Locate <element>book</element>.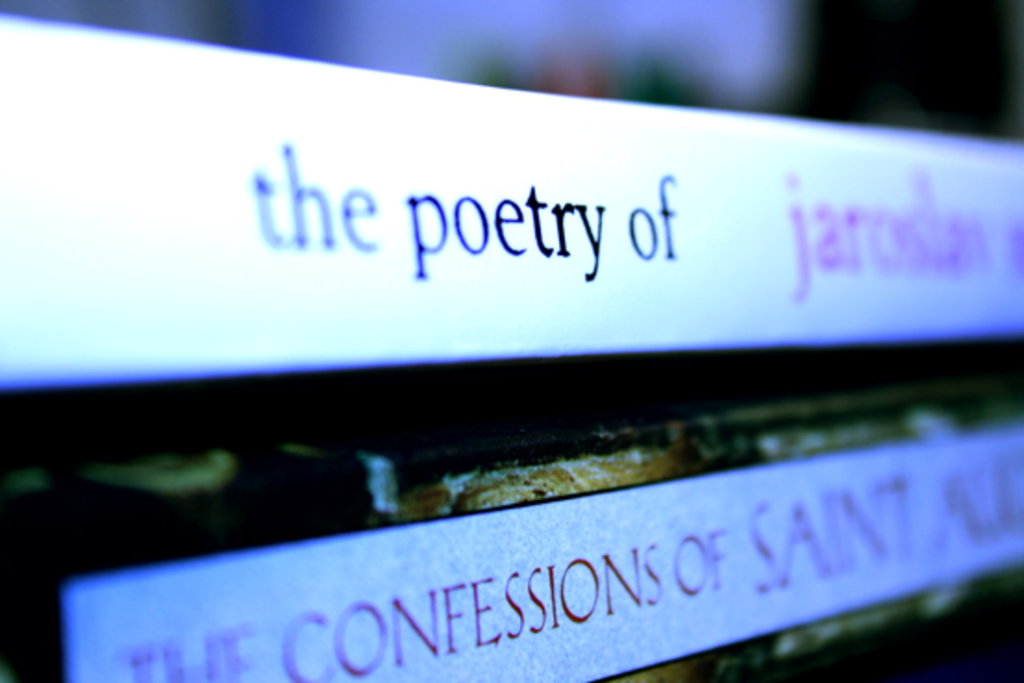
Bounding box: Rect(28, 56, 968, 682).
